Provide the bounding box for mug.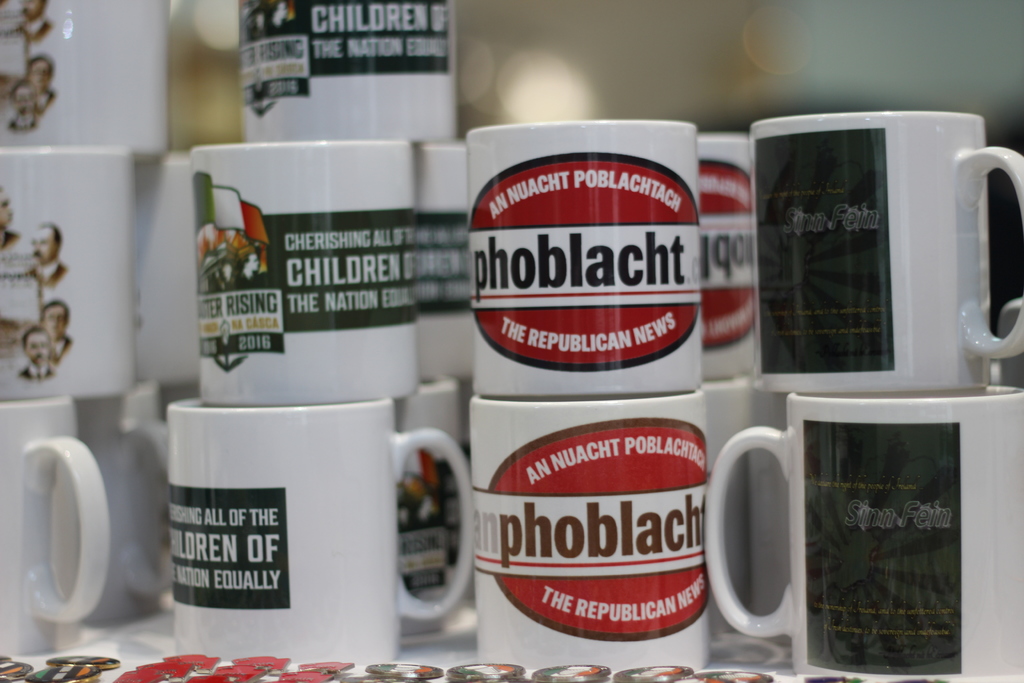
box=[194, 143, 421, 399].
